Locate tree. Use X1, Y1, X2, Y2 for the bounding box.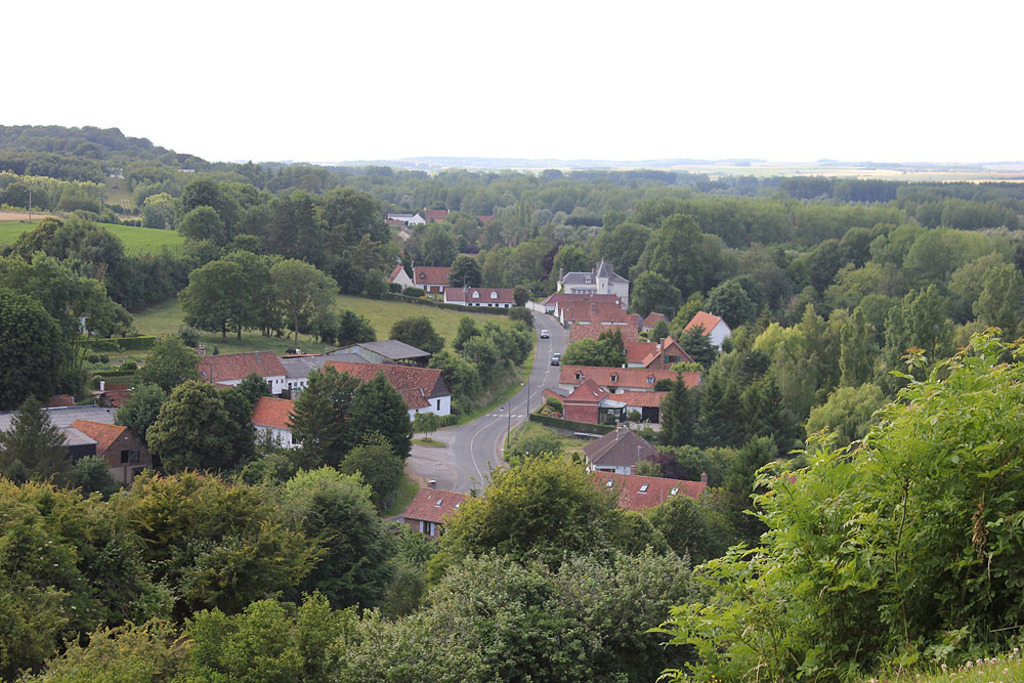
7, 407, 80, 614.
